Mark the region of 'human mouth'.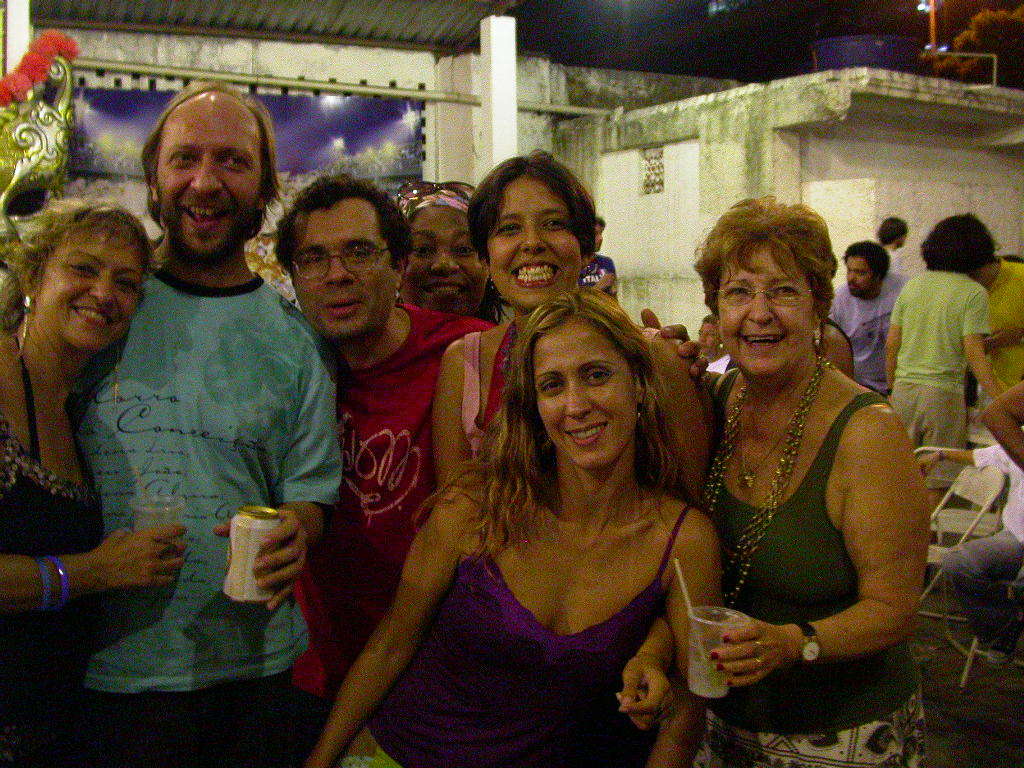
Region: [left=567, top=426, right=610, bottom=445].
